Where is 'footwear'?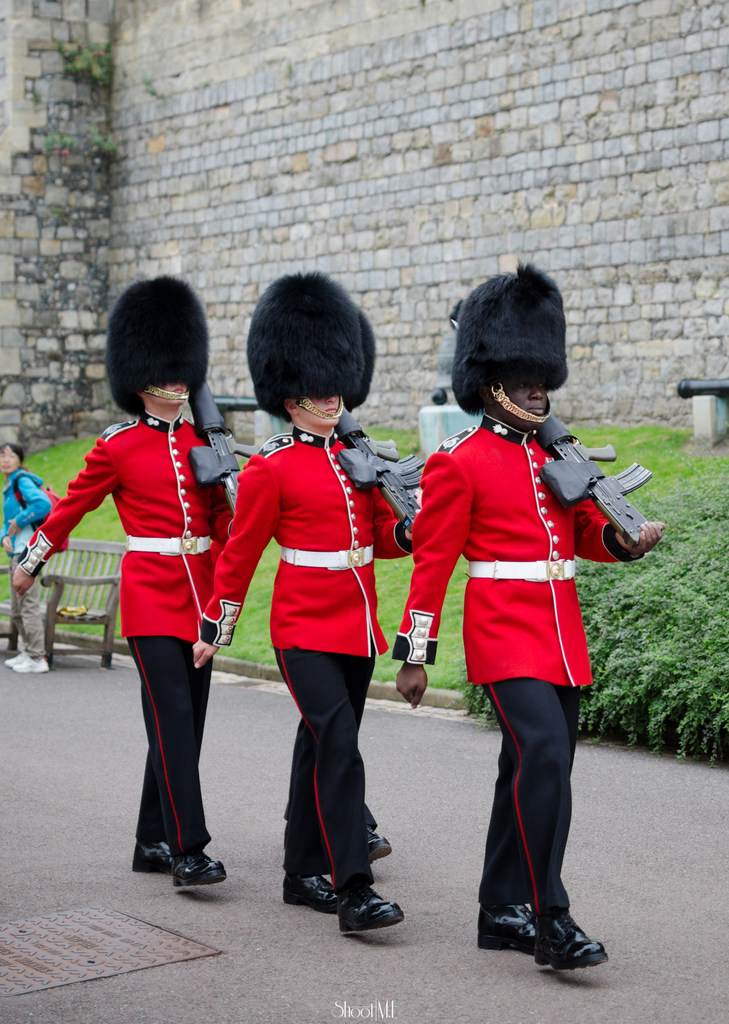
(x1=533, y1=907, x2=611, y2=973).
